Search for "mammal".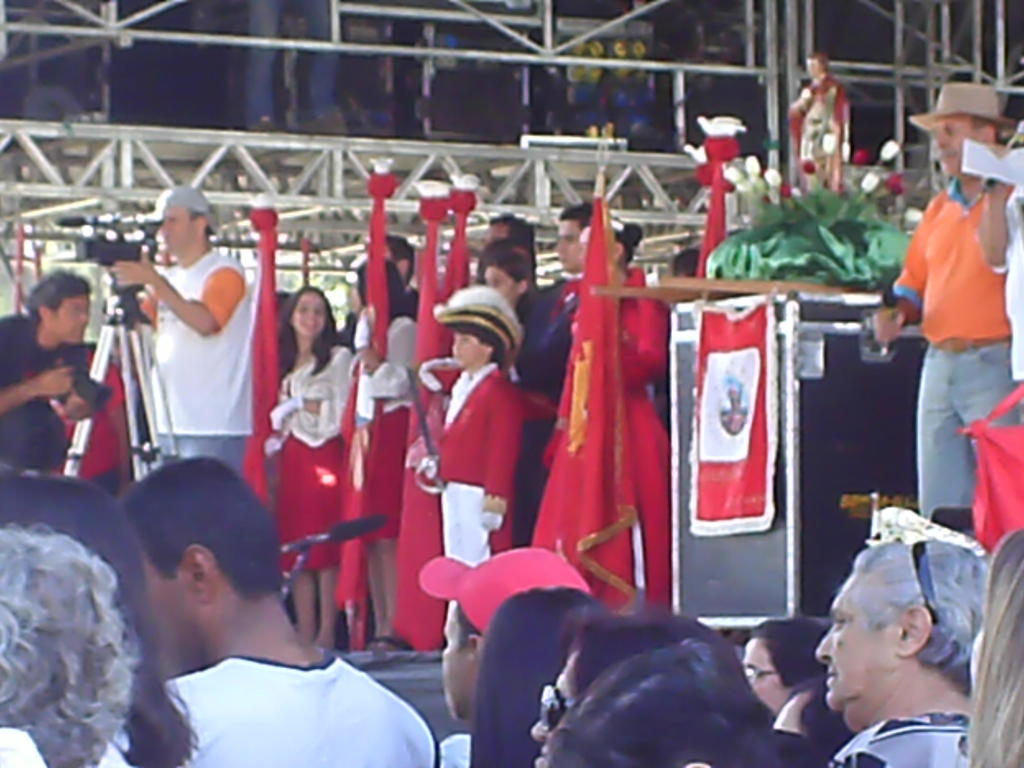
Found at 470,586,604,766.
